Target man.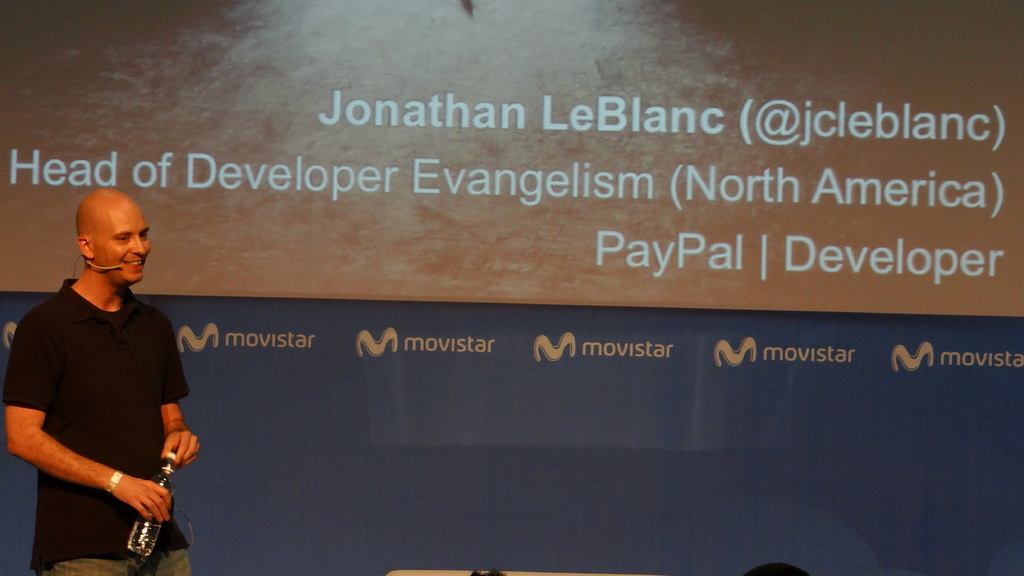
Target region: 1/190/197/575.
